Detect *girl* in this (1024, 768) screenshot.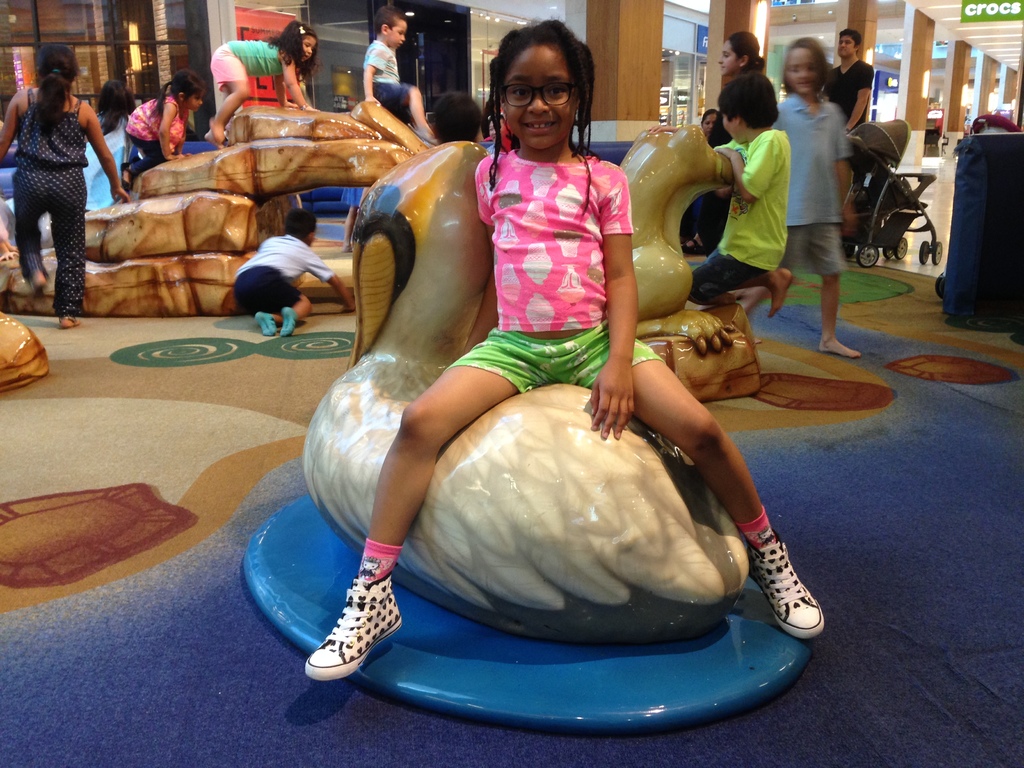
Detection: x1=305, y1=12, x2=825, y2=682.
